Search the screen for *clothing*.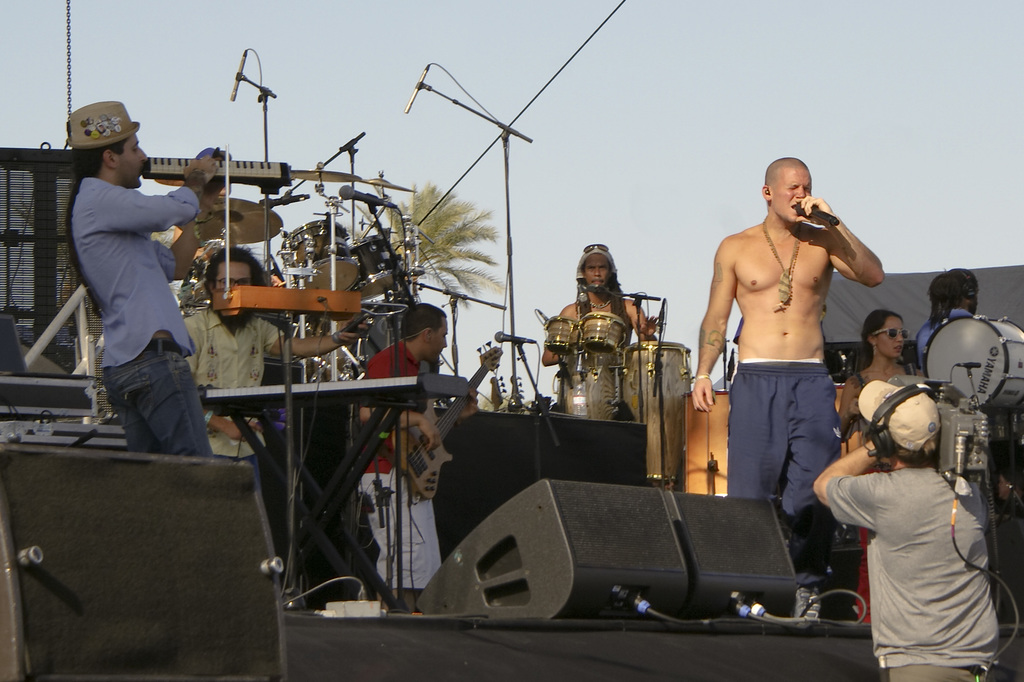
Found at [x1=352, y1=336, x2=449, y2=581].
